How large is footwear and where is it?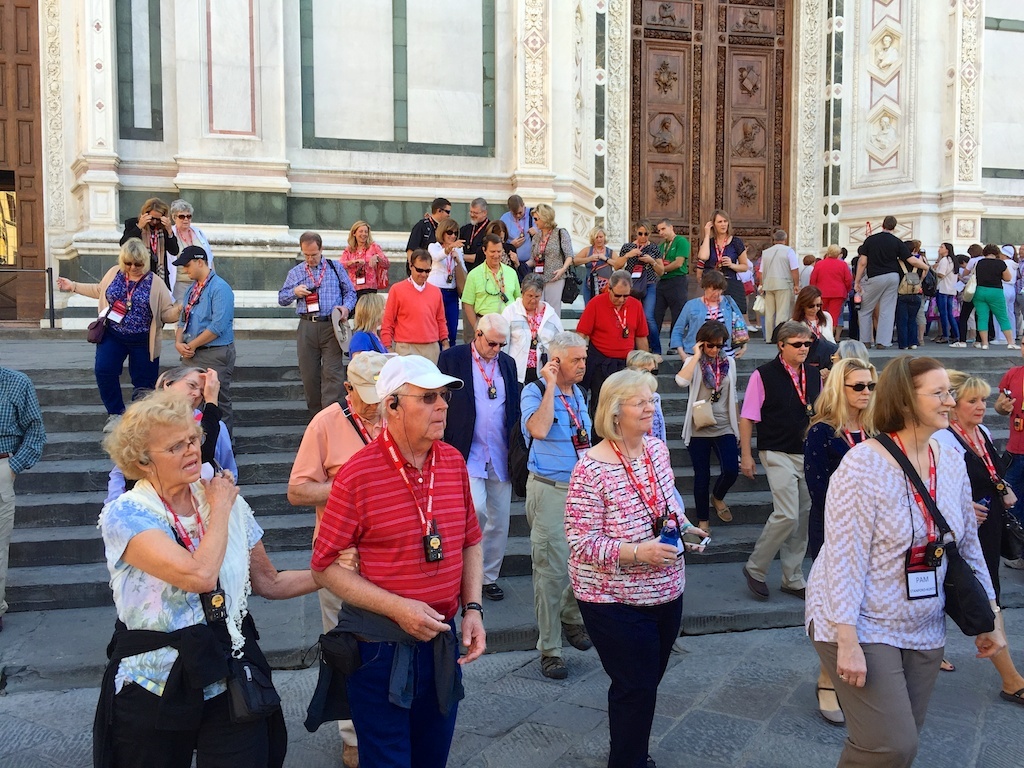
Bounding box: BBox(1002, 555, 1023, 571).
